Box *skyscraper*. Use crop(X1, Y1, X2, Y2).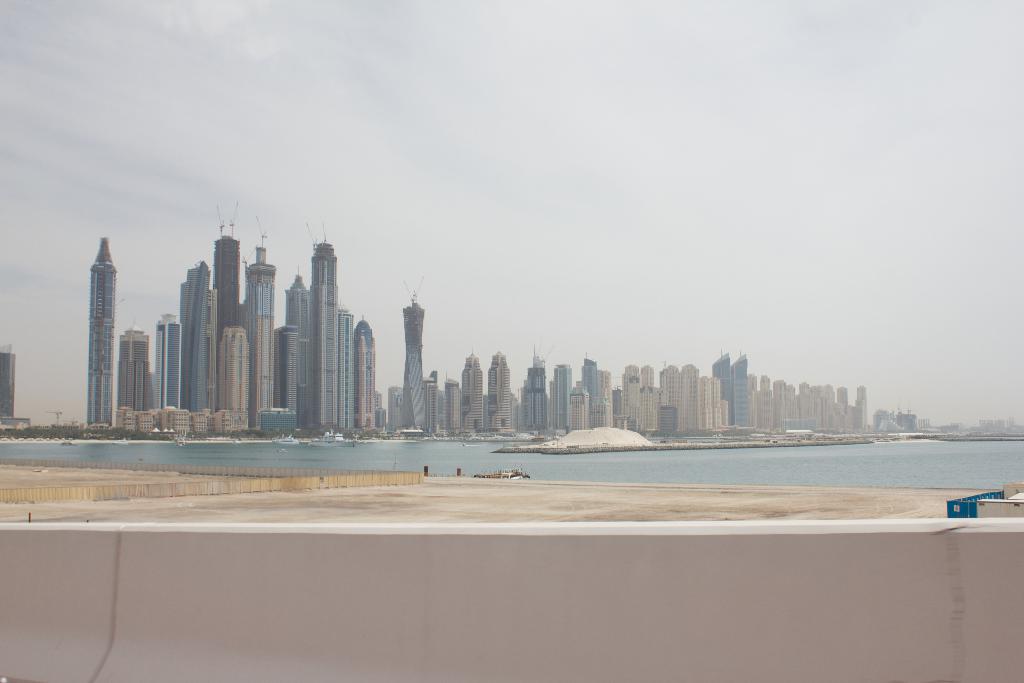
crop(525, 350, 550, 436).
